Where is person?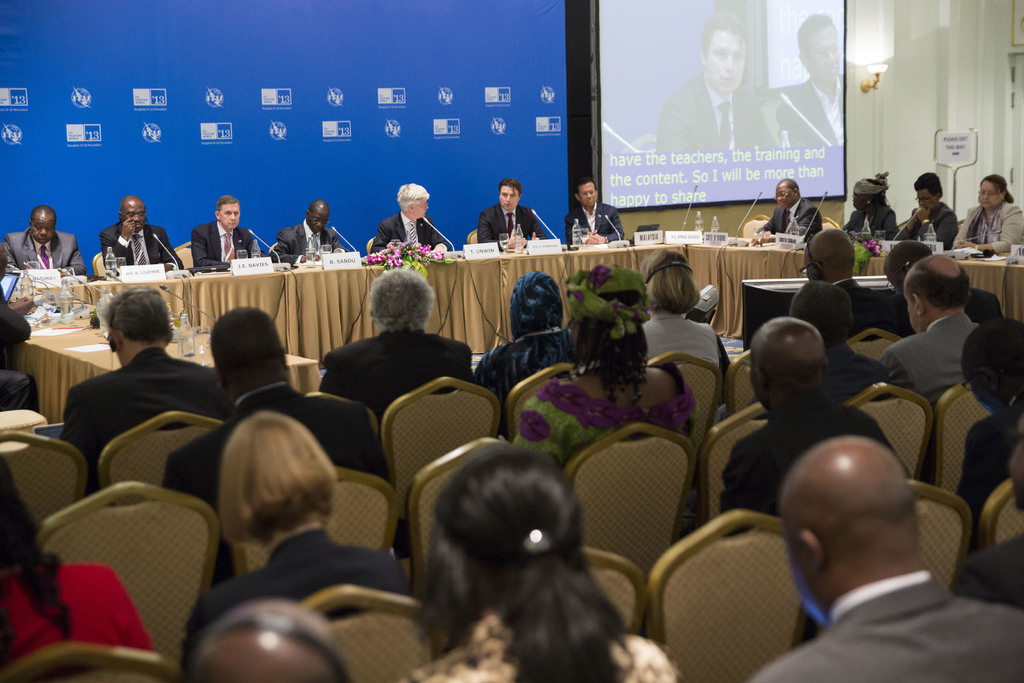
{"left": 514, "top": 270, "right": 709, "bottom": 440}.
